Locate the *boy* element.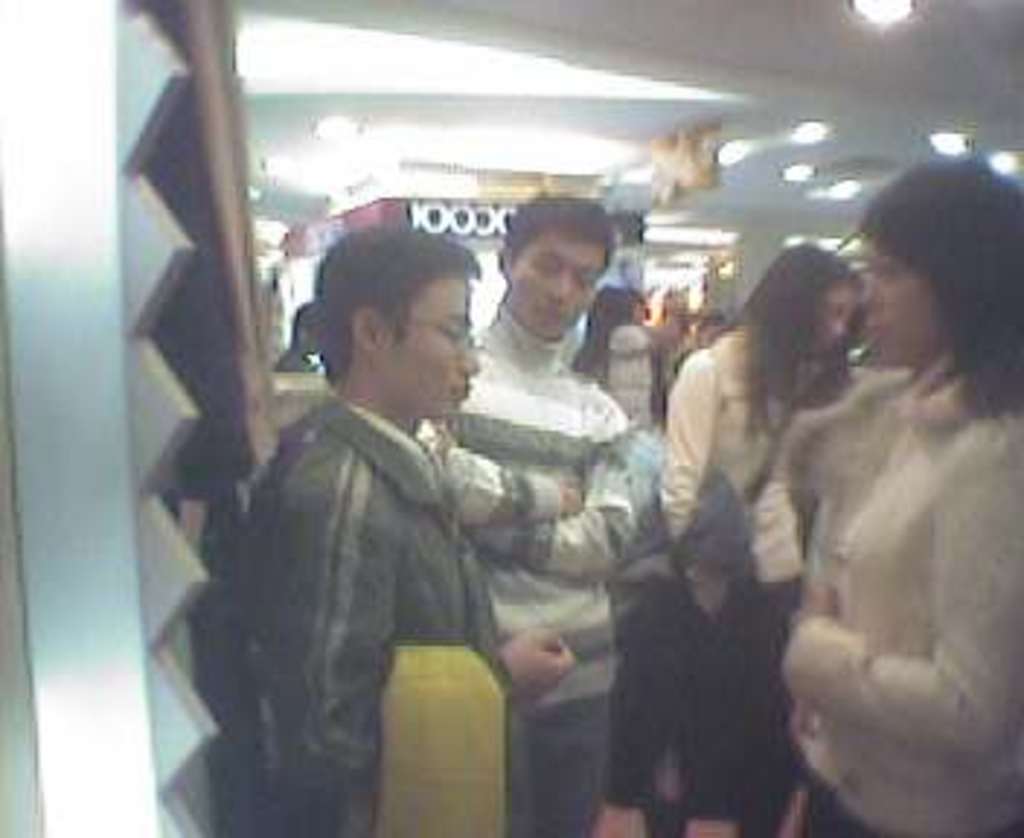
Element bbox: [x1=250, y1=215, x2=585, y2=821].
